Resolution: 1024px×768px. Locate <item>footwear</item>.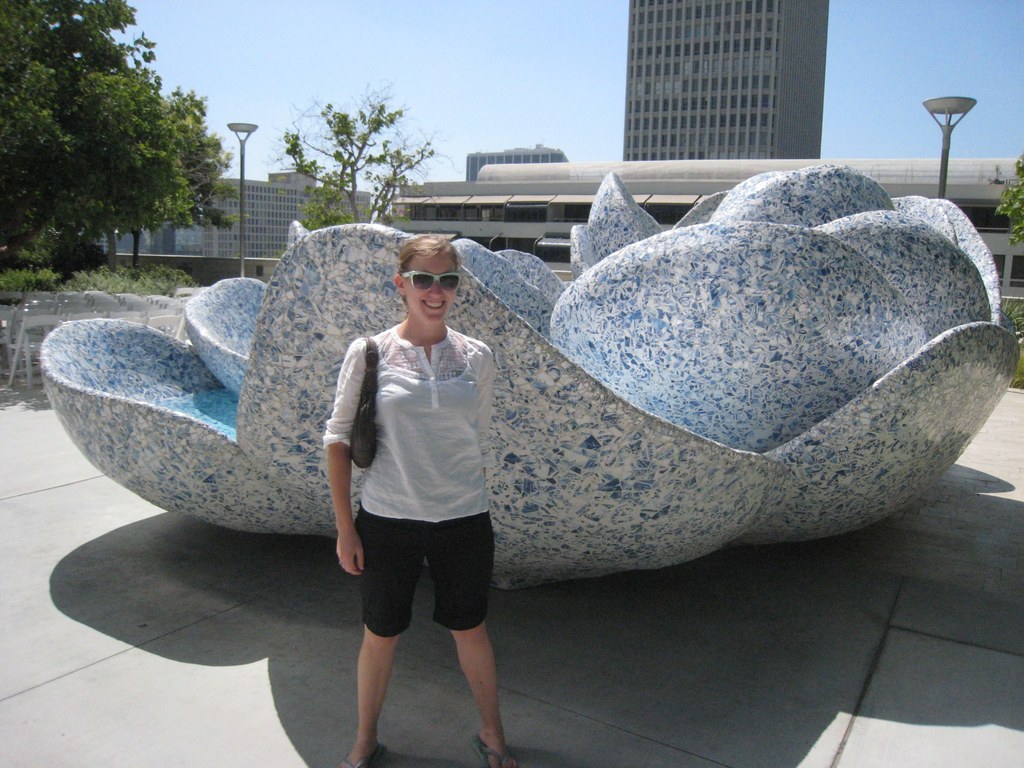
[left=340, top=742, right=388, bottom=767].
